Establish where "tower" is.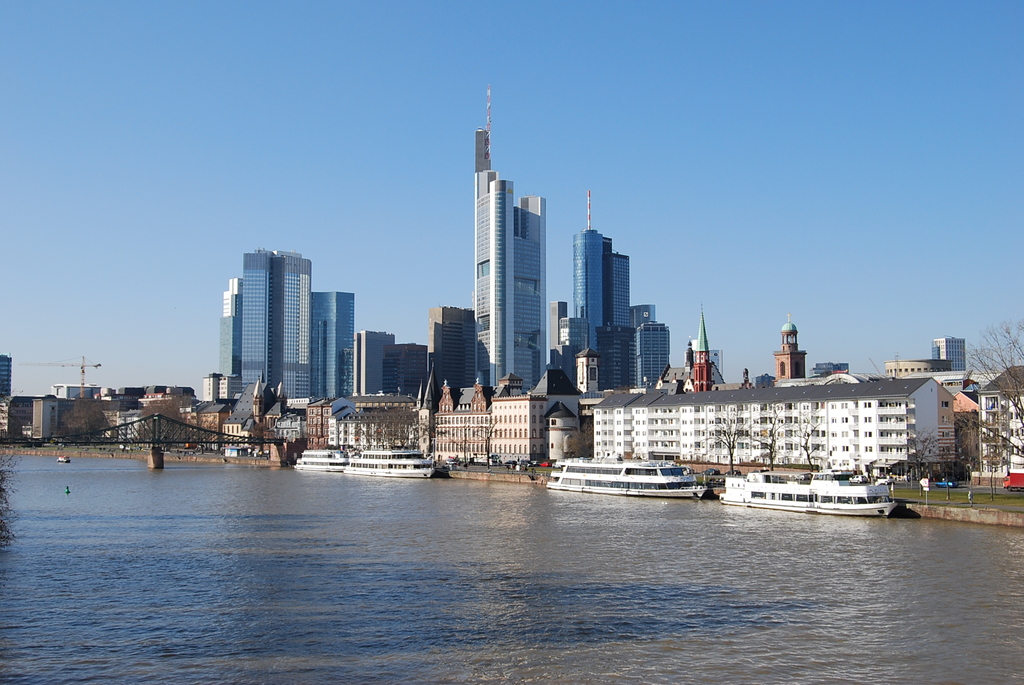
Established at [x1=448, y1=97, x2=549, y2=423].
